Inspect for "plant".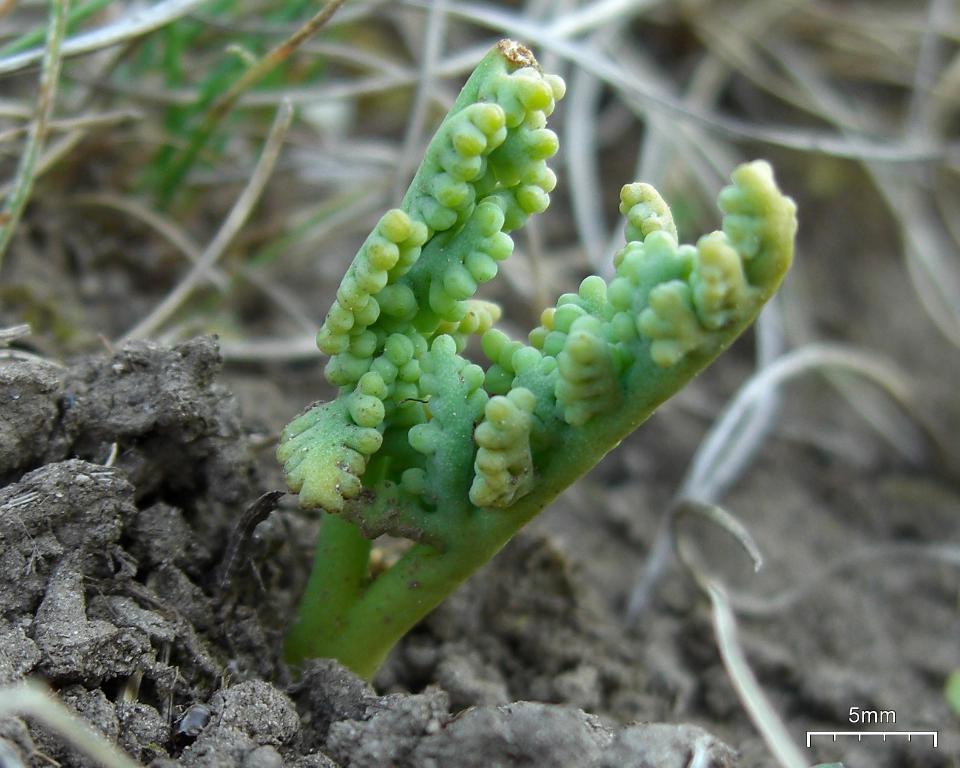
Inspection: 286, 34, 796, 684.
